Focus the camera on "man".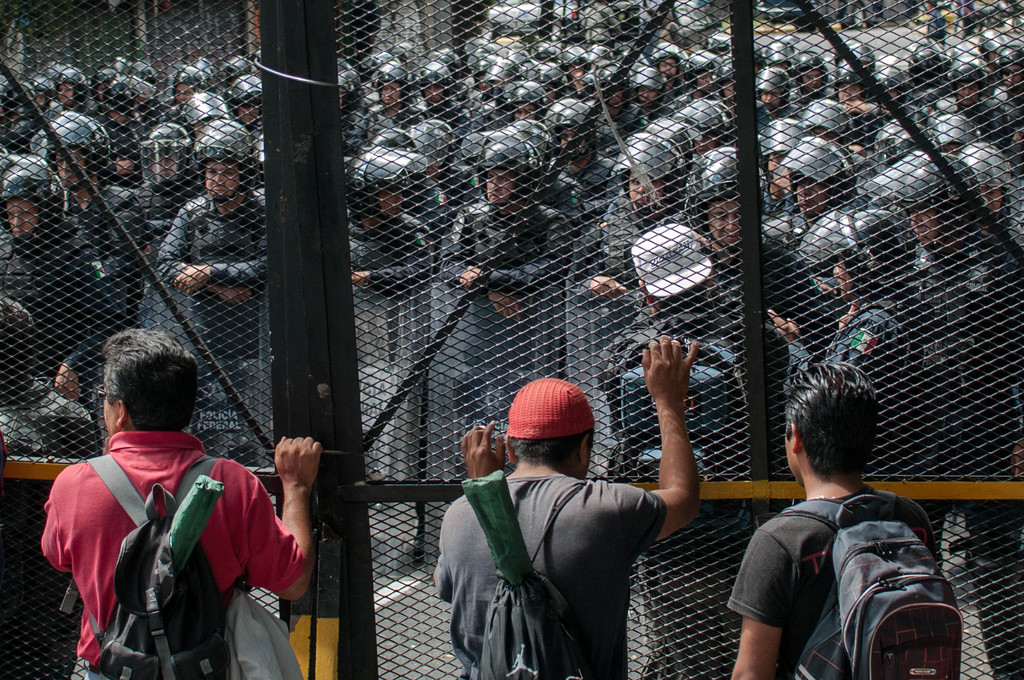
Focus region: (678,146,836,345).
